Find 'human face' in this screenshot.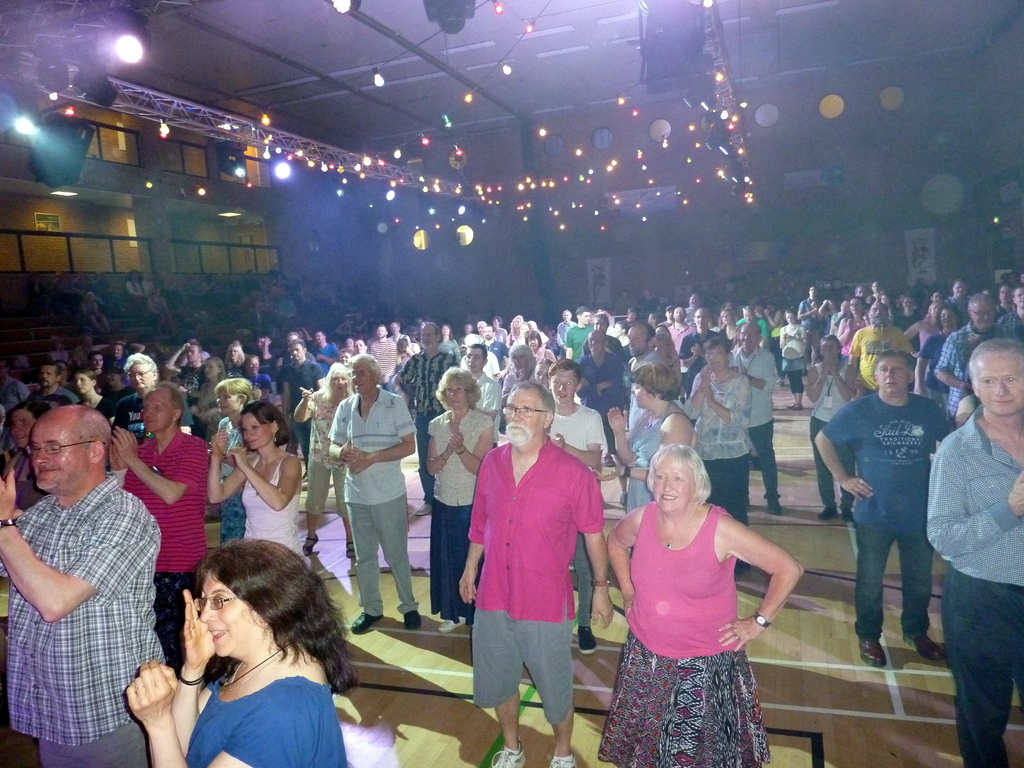
The bounding box for 'human face' is crop(654, 457, 695, 516).
